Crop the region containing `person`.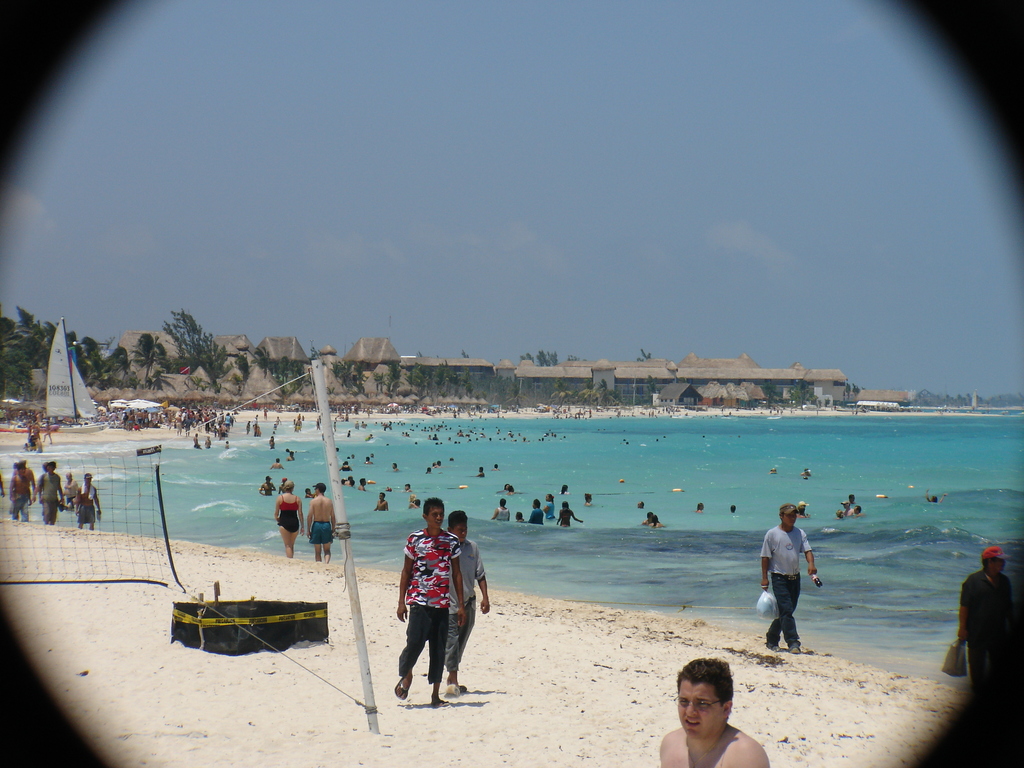
Crop region: <bbox>850, 492, 858, 507</bbox>.
